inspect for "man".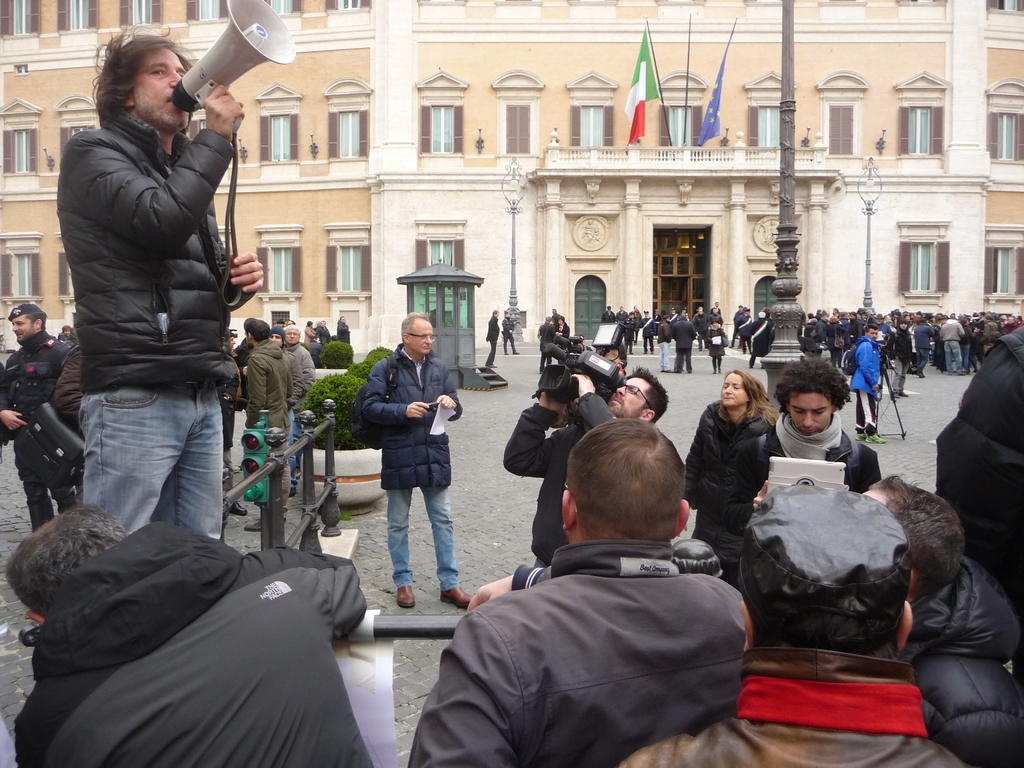
Inspection: bbox(551, 308, 561, 331).
